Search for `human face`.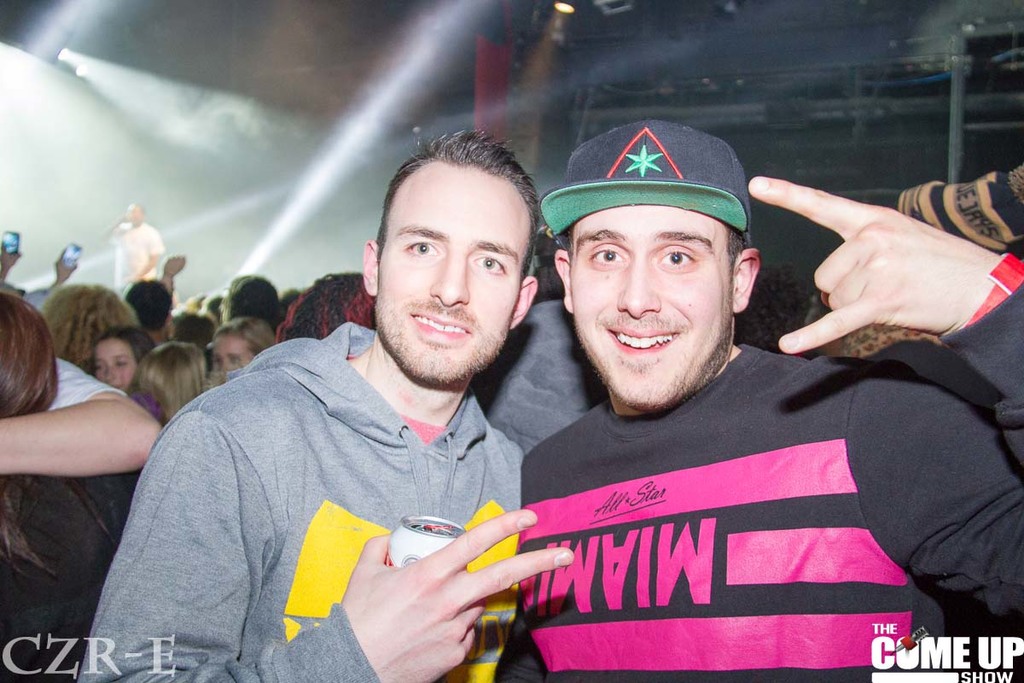
Found at (left=94, top=341, right=140, bottom=391).
